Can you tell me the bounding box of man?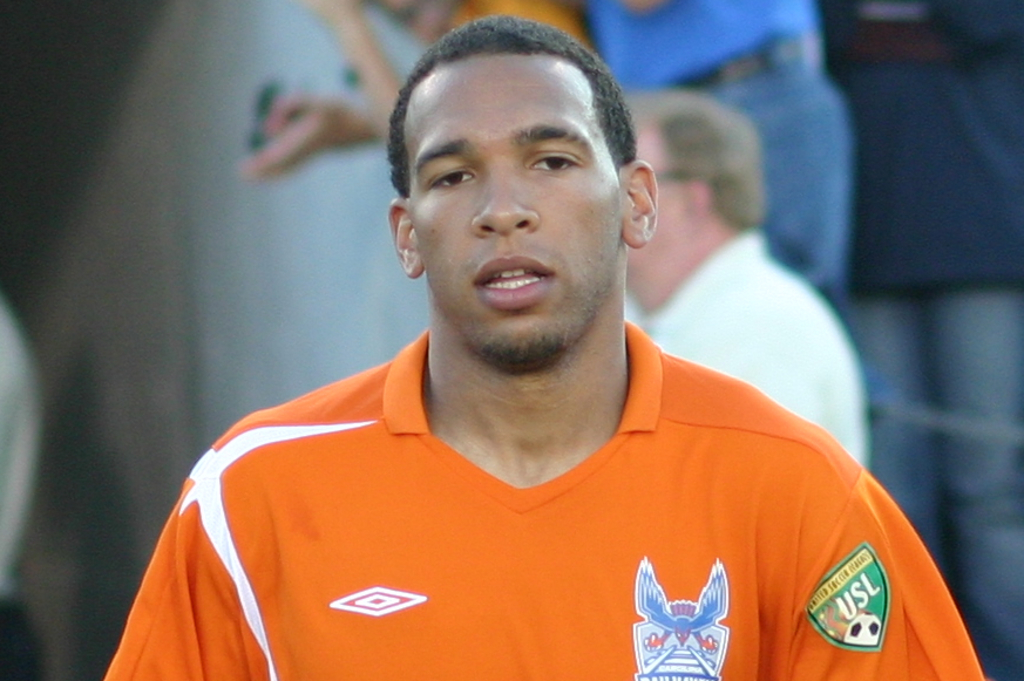
622/87/866/469.
